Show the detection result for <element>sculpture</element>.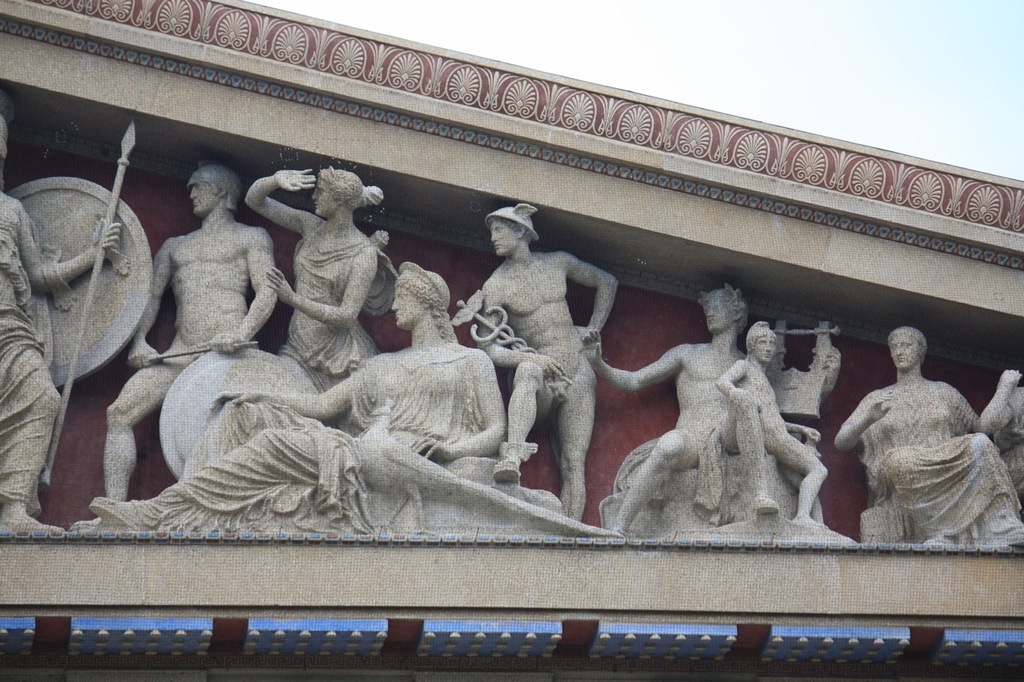
(x1=830, y1=314, x2=1023, y2=553).
